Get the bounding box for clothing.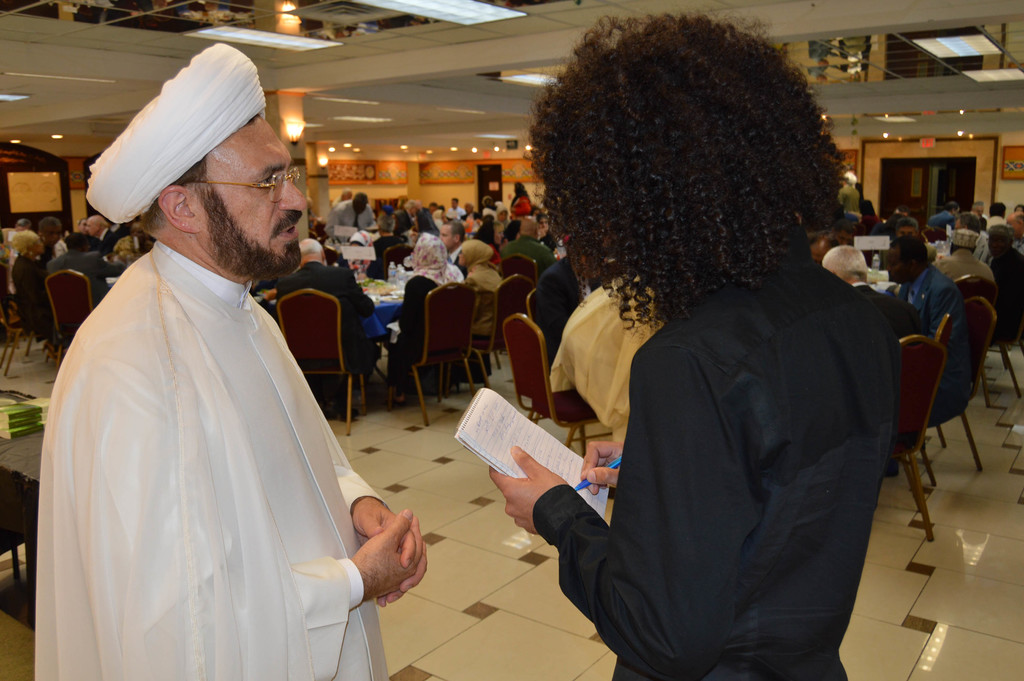
858,276,911,318.
